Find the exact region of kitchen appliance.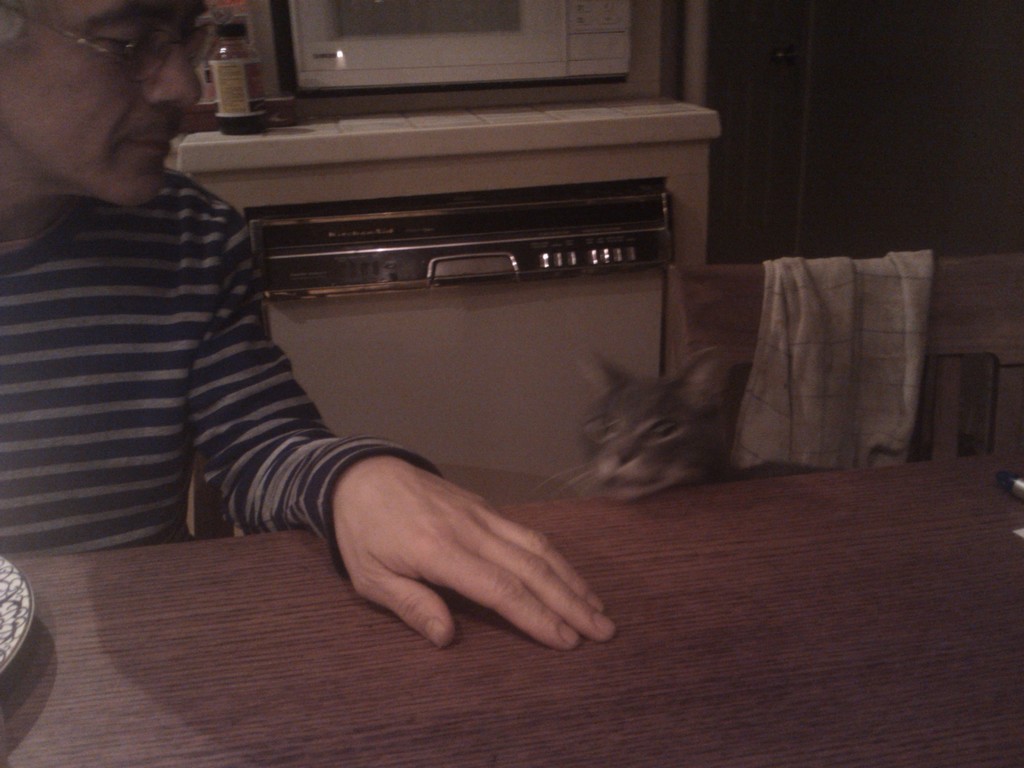
Exact region: <box>253,201,677,303</box>.
